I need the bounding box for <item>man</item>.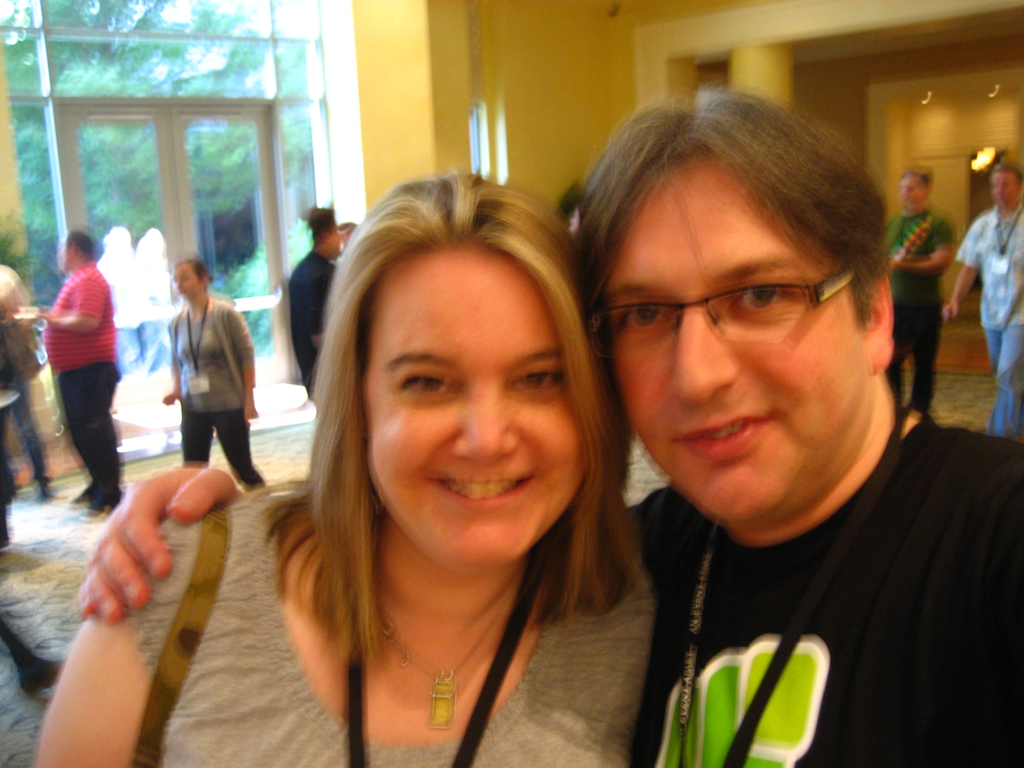
Here it is: locate(282, 205, 342, 408).
